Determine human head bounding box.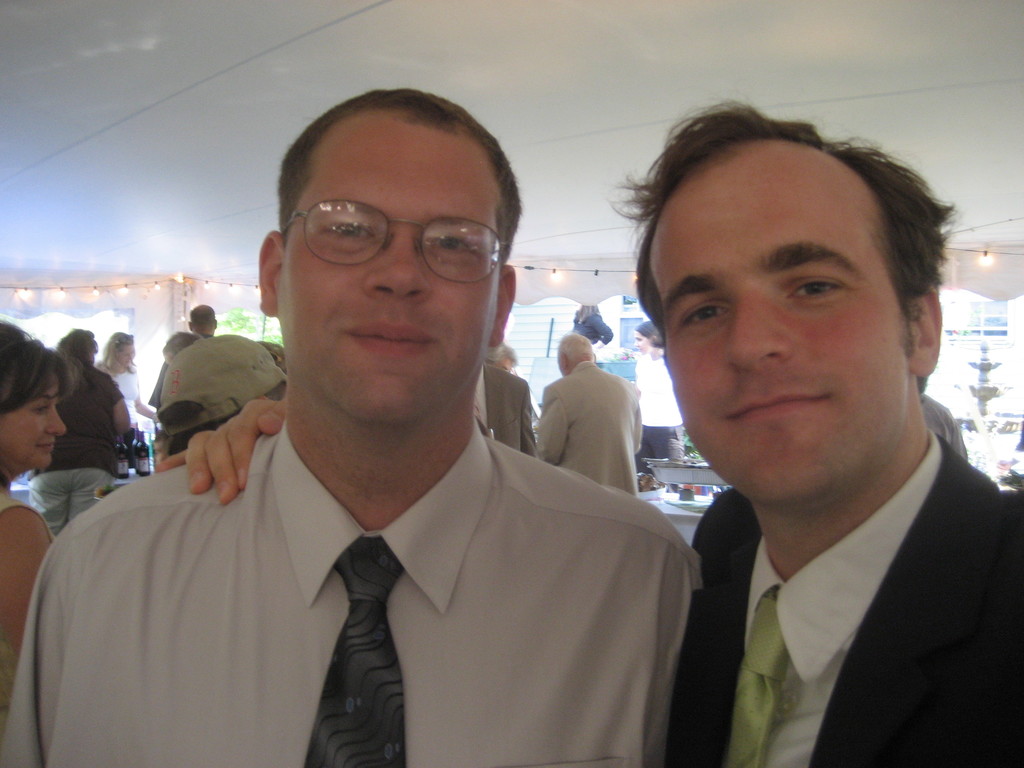
Determined: [106, 335, 134, 367].
